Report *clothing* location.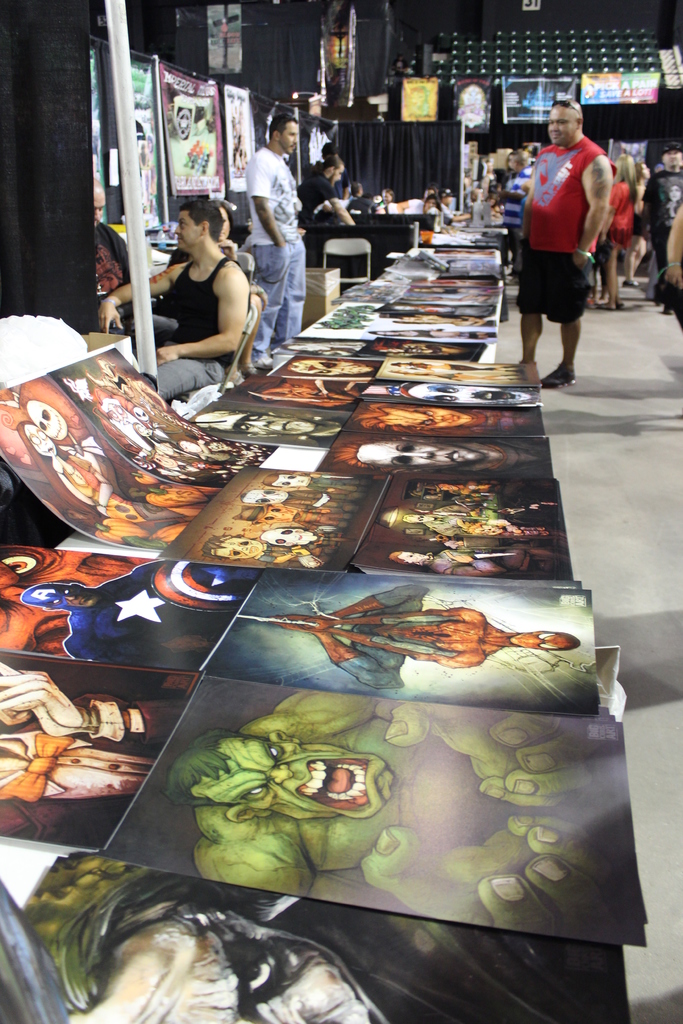
Report: [299,172,340,224].
